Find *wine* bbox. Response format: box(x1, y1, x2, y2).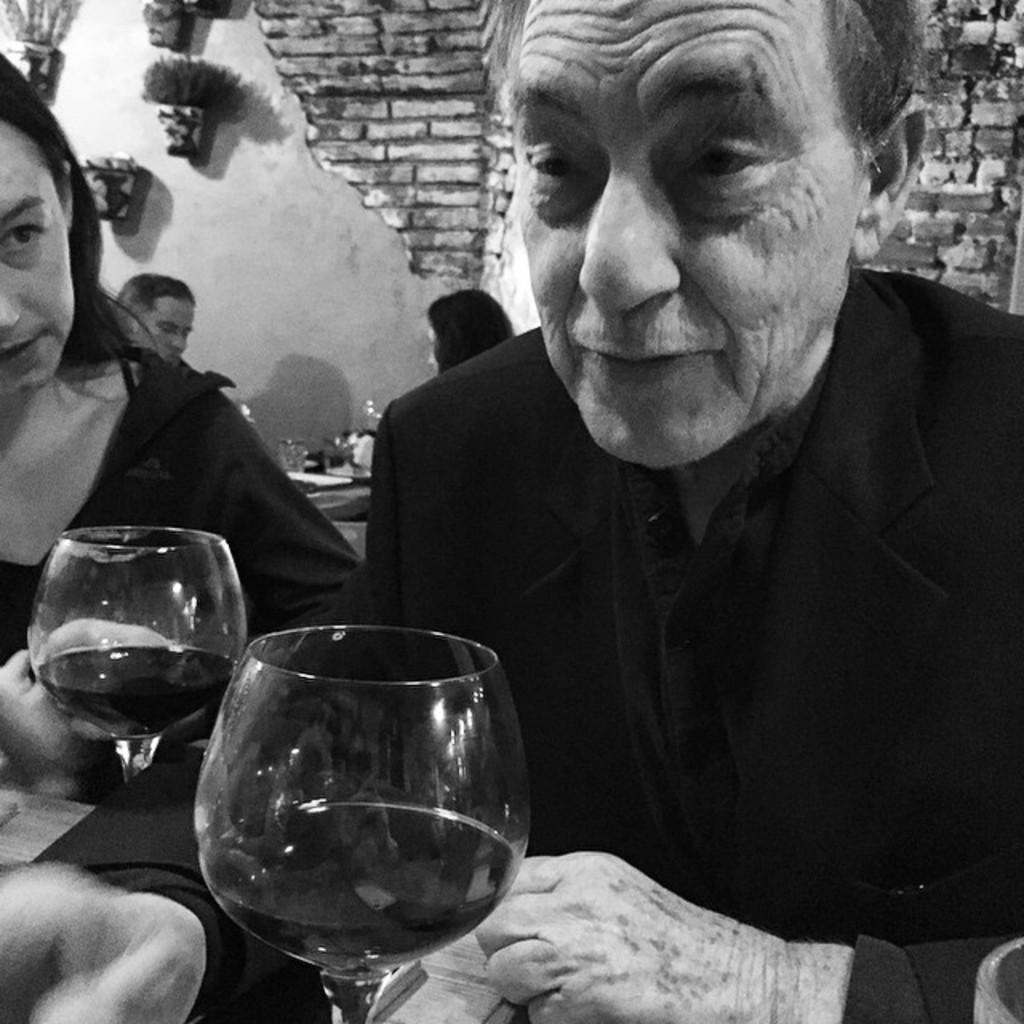
box(37, 643, 237, 746).
